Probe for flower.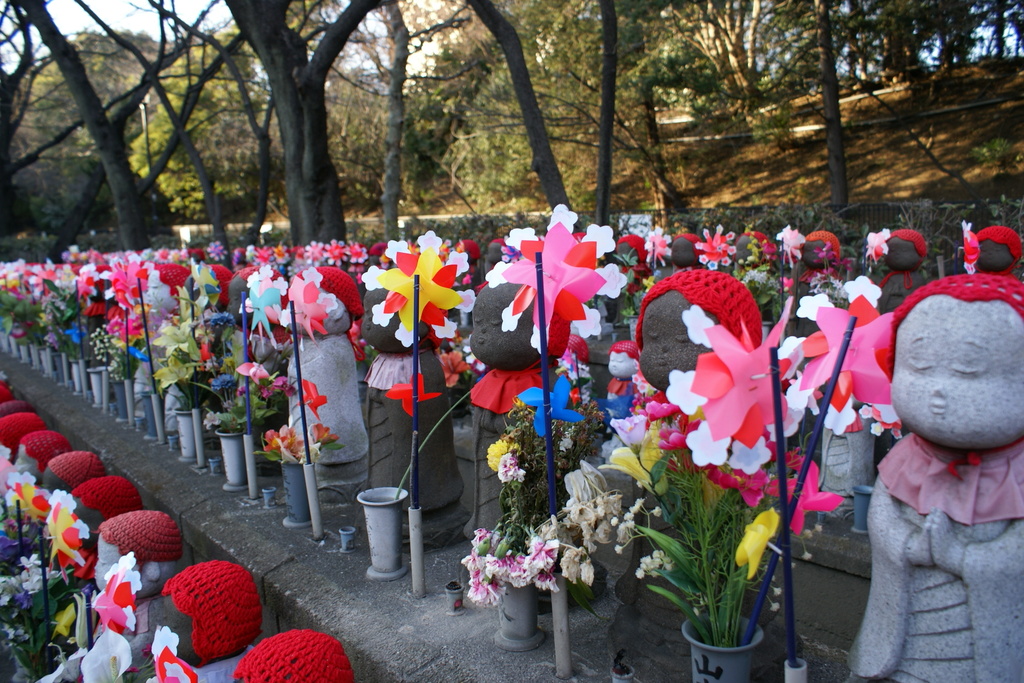
Probe result: <region>675, 299, 714, 349</region>.
